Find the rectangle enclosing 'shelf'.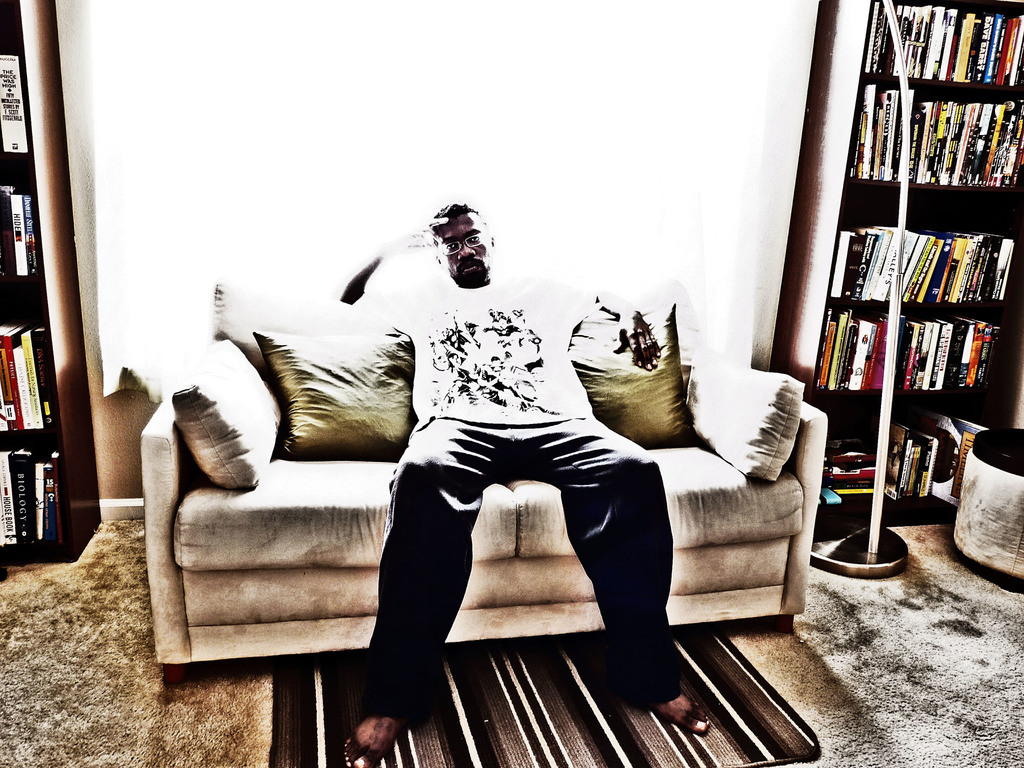
0,167,60,327.
